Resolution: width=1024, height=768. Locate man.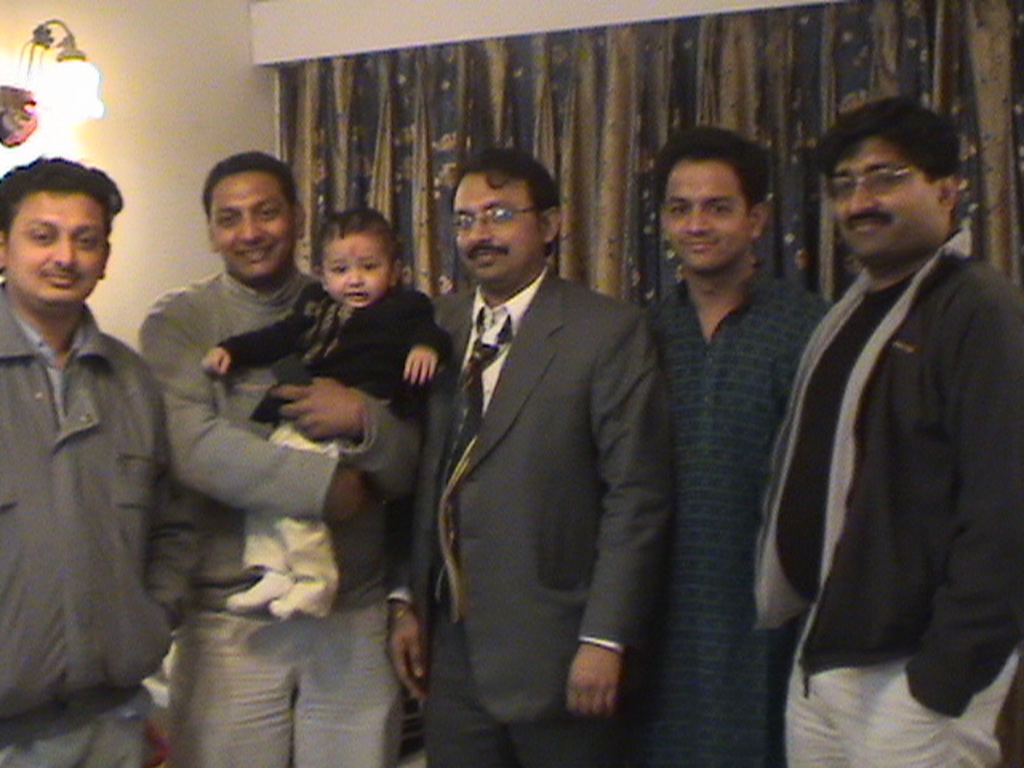
0, 158, 200, 766.
